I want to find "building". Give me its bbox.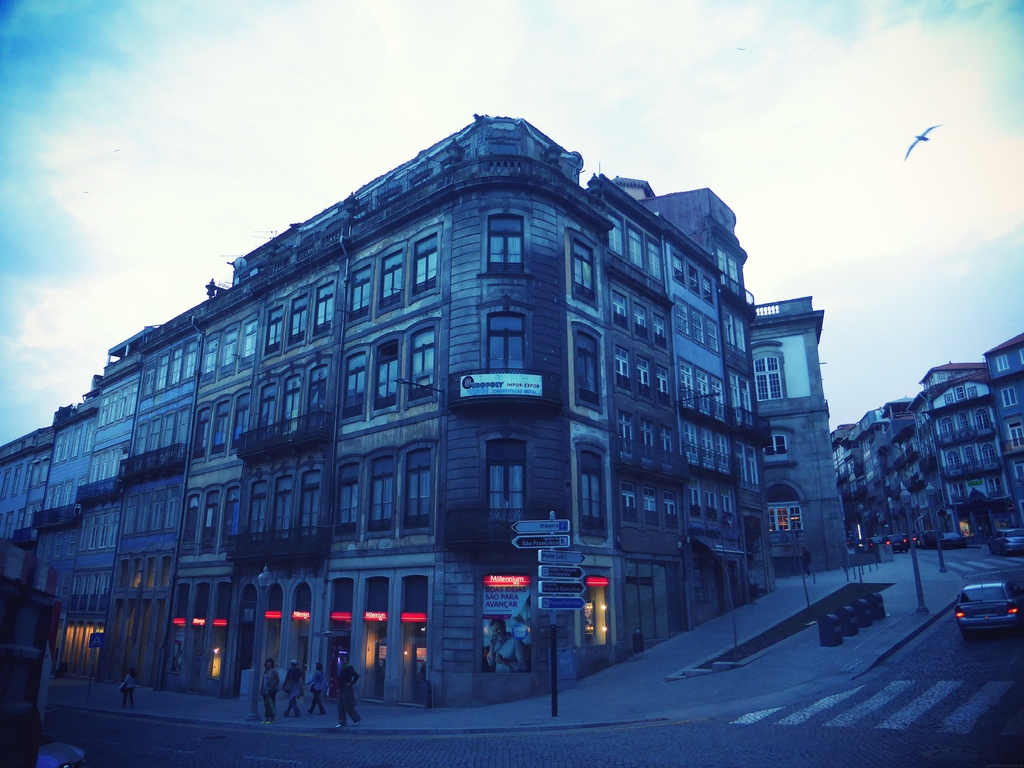
(left=865, top=364, right=985, bottom=536).
